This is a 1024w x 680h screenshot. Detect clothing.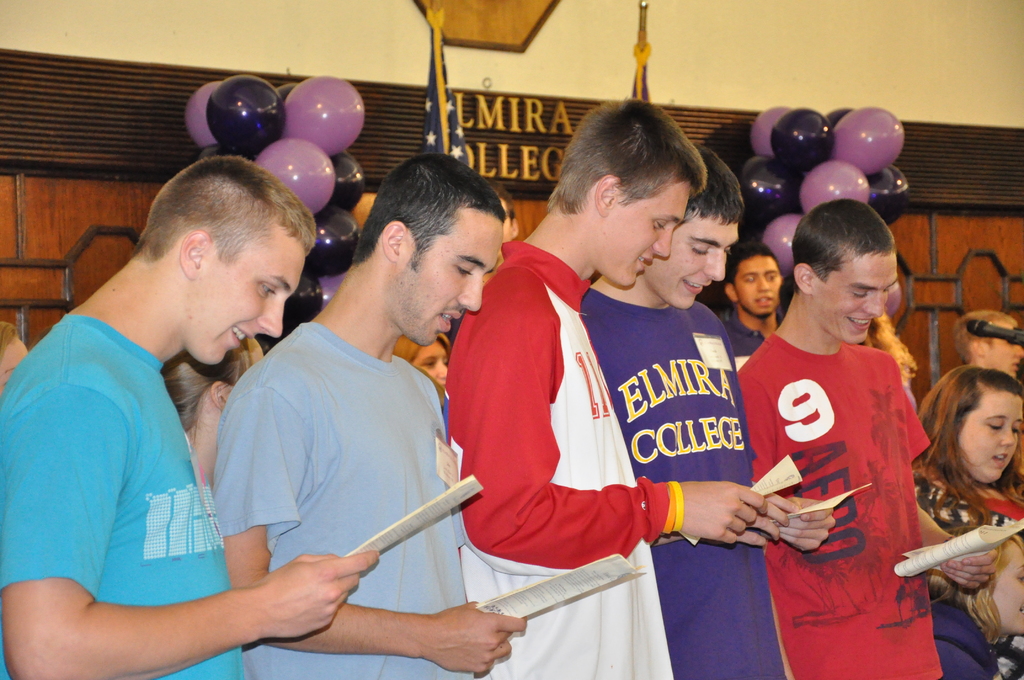
bbox=[715, 307, 786, 363].
